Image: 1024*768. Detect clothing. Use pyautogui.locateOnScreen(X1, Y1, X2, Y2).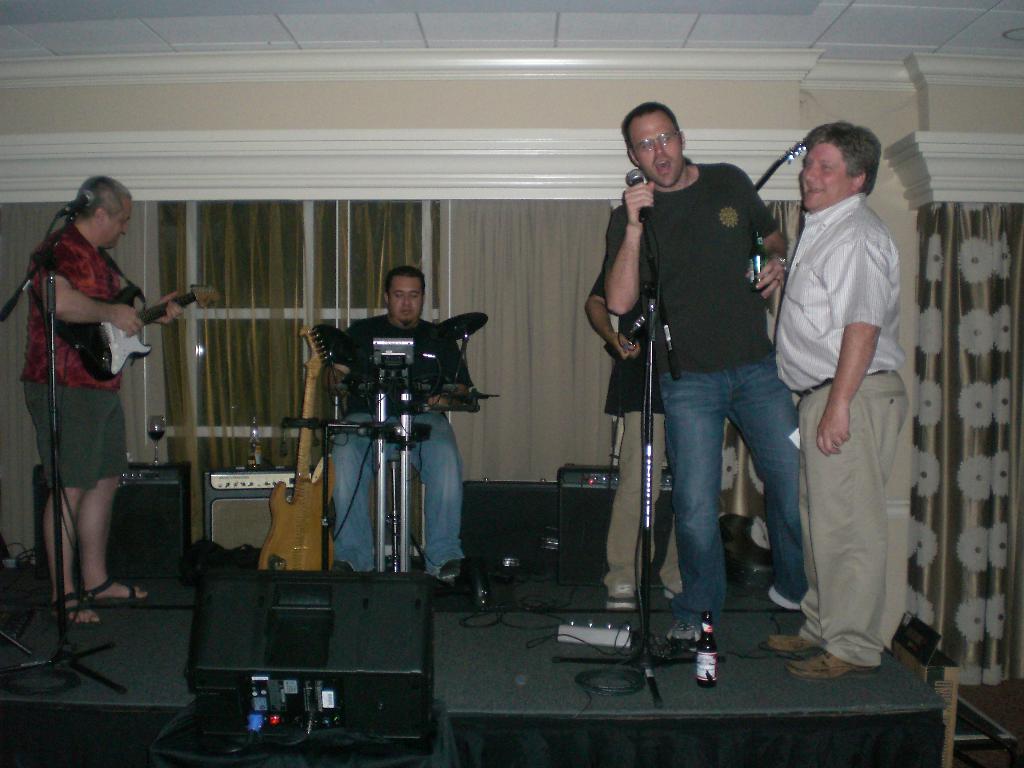
pyautogui.locateOnScreen(603, 159, 810, 625).
